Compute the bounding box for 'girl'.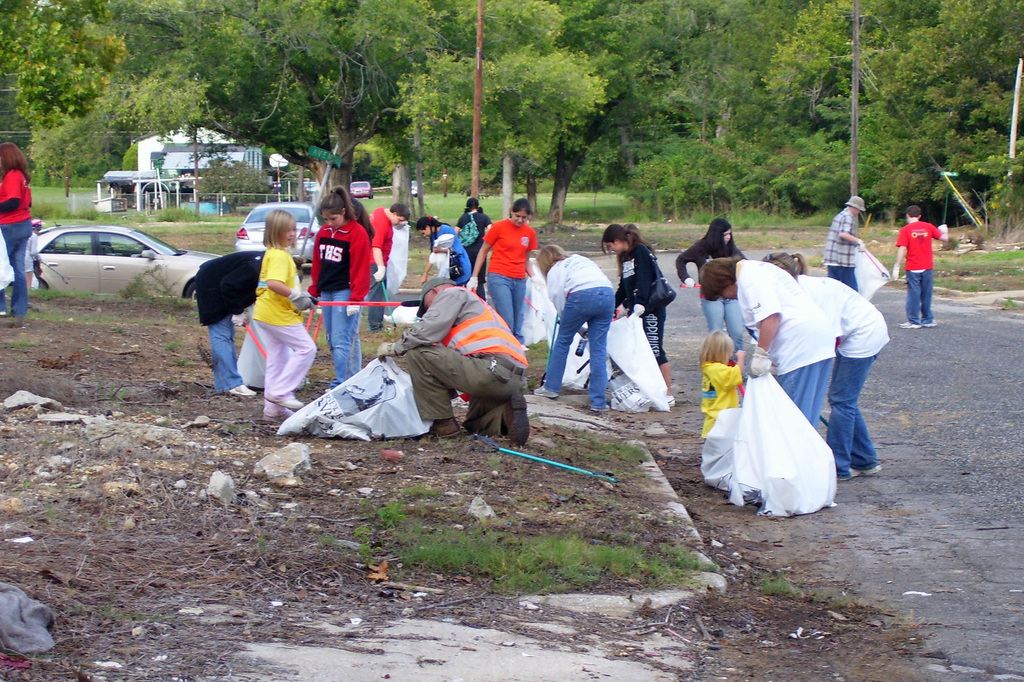
<region>250, 210, 318, 423</region>.
